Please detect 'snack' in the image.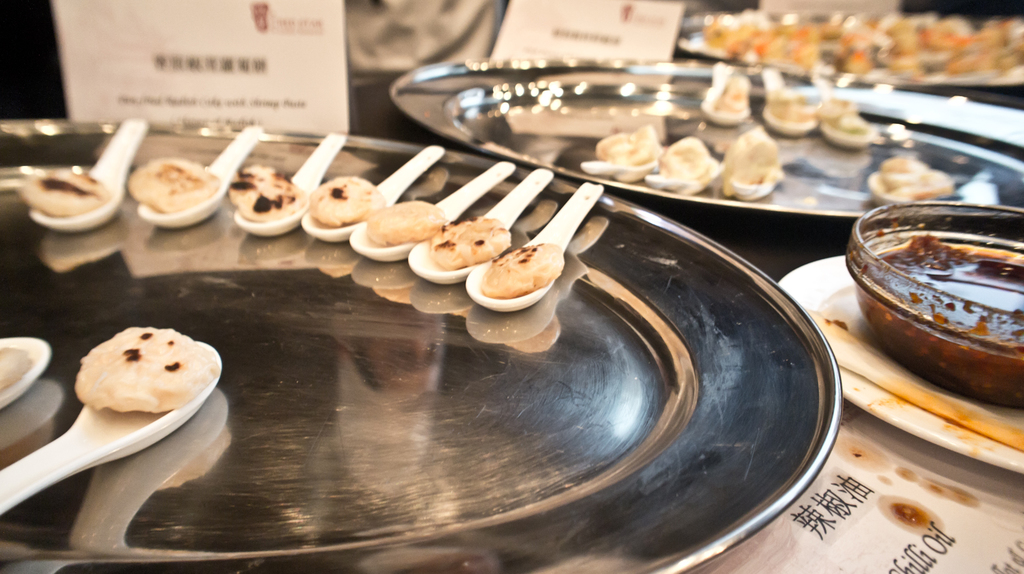
(x1=650, y1=131, x2=708, y2=184).
